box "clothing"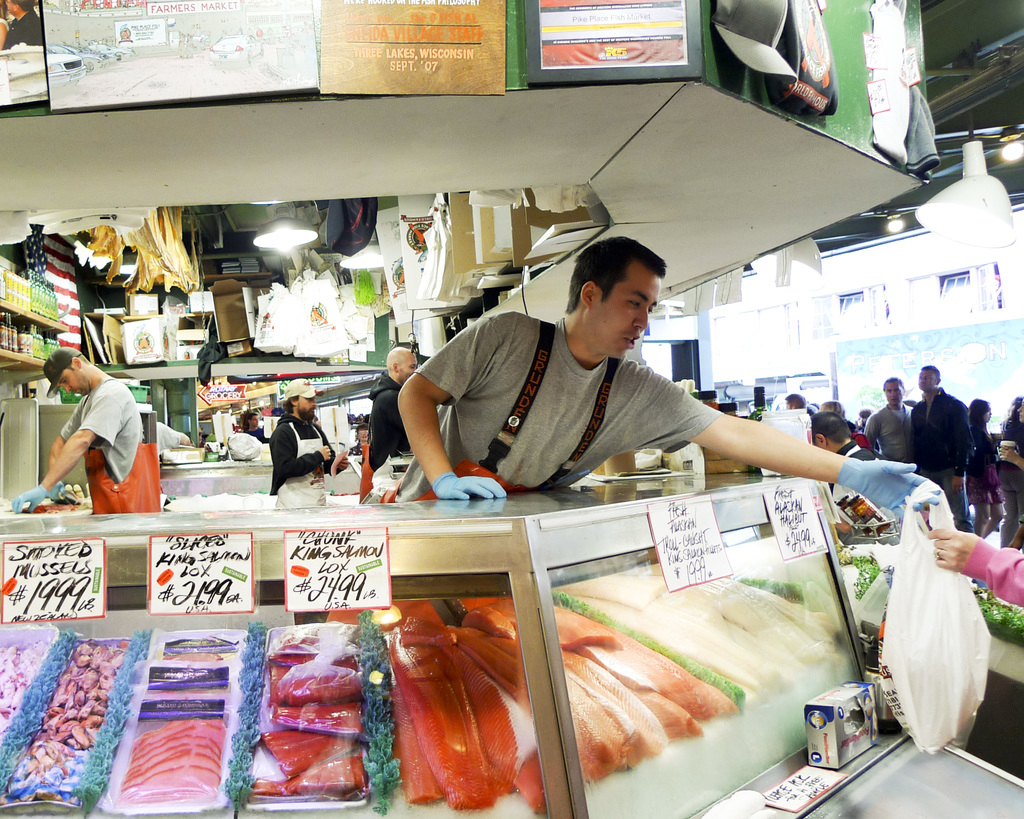
(x1=367, y1=374, x2=415, y2=494)
